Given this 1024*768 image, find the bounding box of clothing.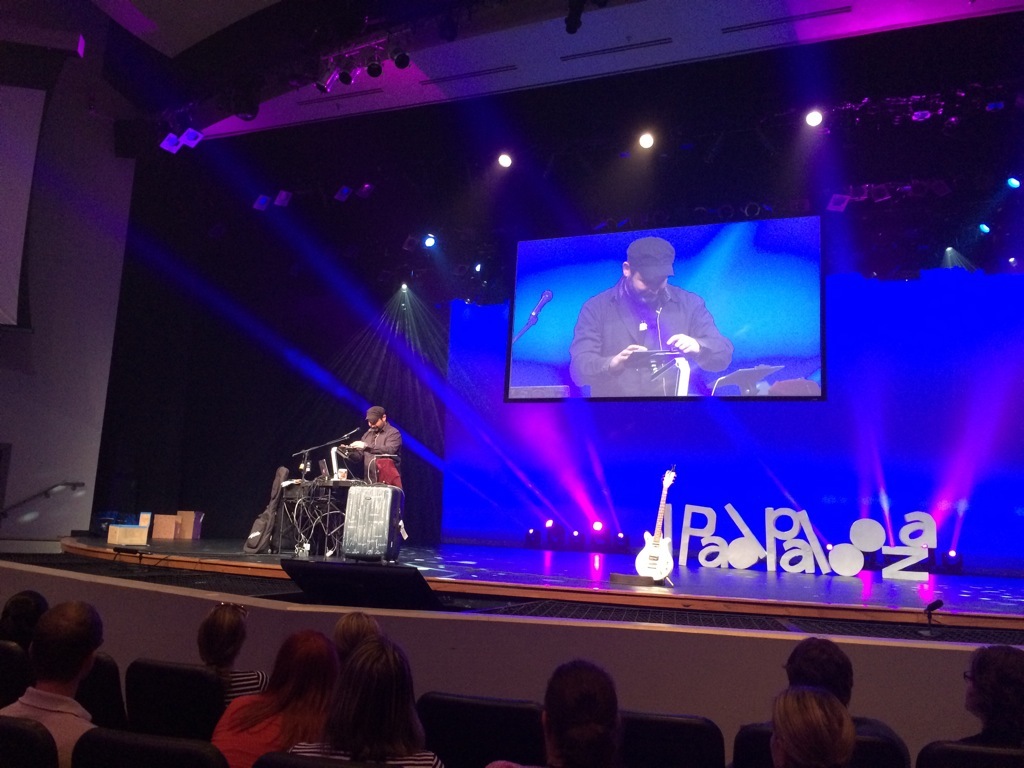
box(284, 738, 453, 767).
